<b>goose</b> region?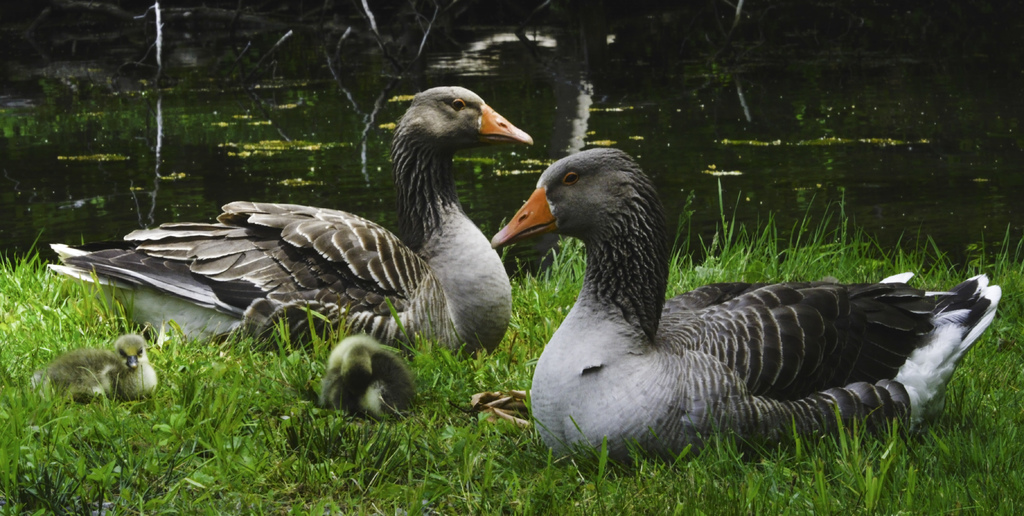
[x1=485, y1=148, x2=1004, y2=471]
